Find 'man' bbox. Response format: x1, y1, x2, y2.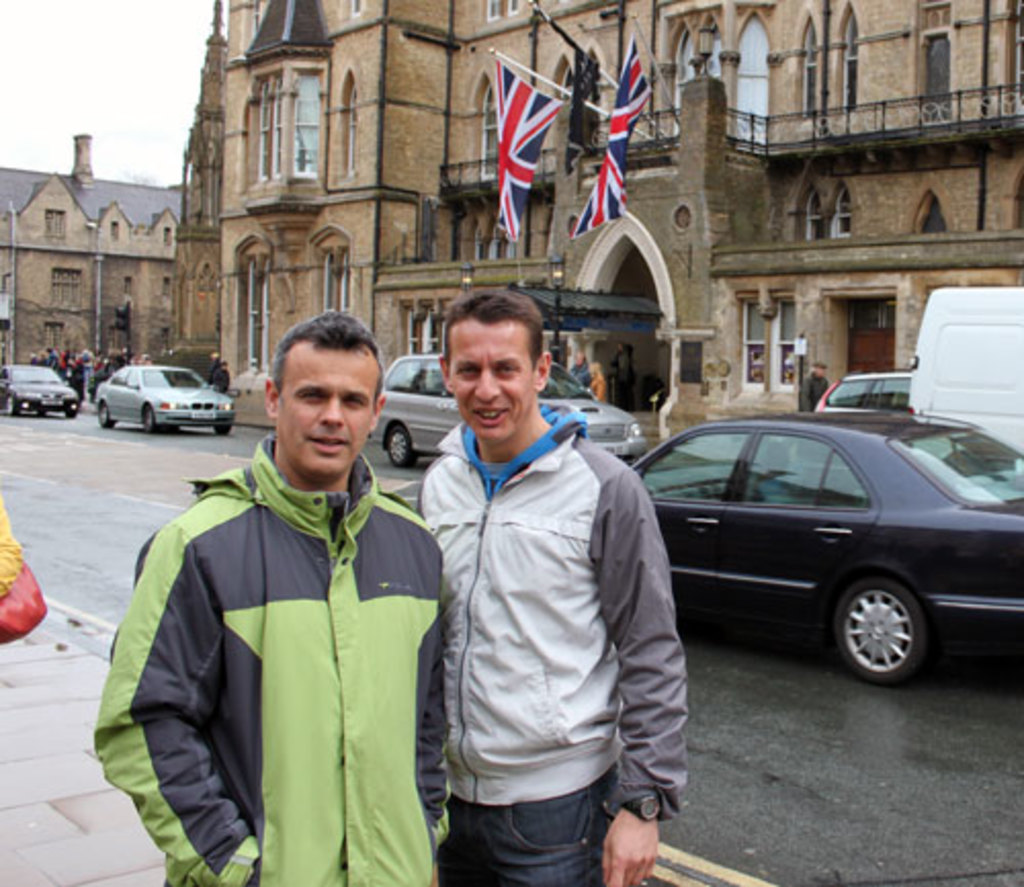
803, 354, 836, 418.
